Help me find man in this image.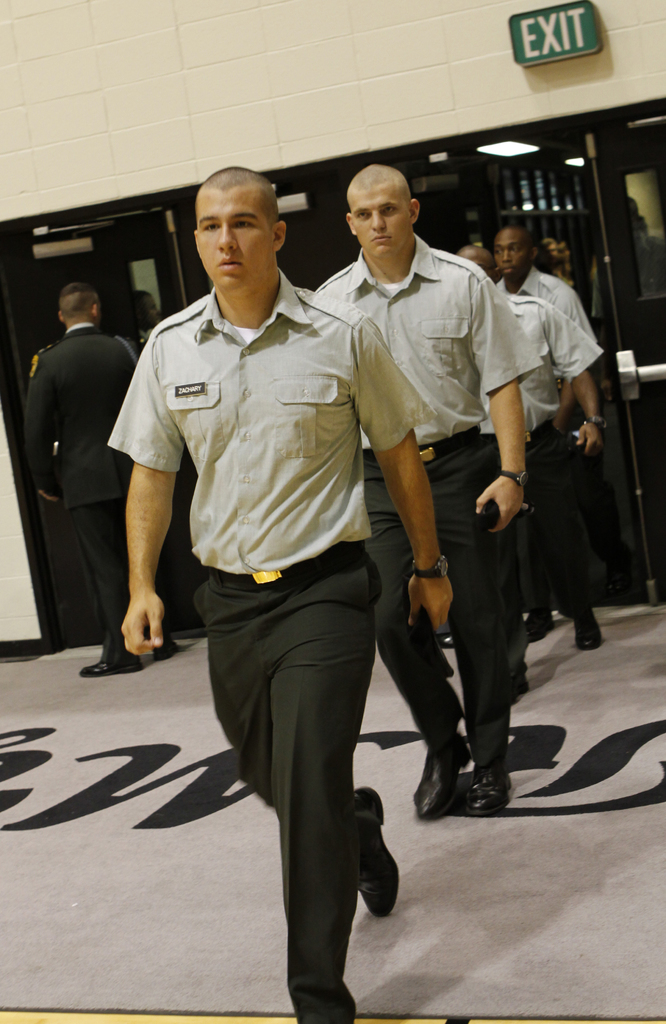
Found it: [x1=468, y1=235, x2=596, y2=655].
